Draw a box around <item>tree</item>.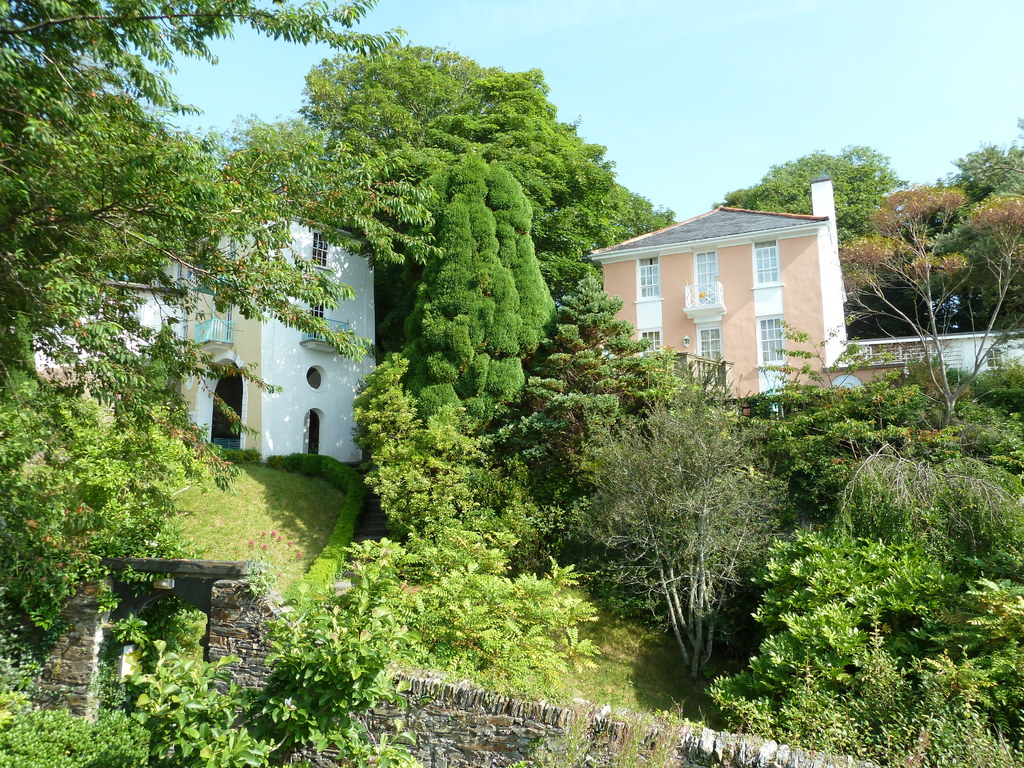
Rect(717, 146, 906, 249).
